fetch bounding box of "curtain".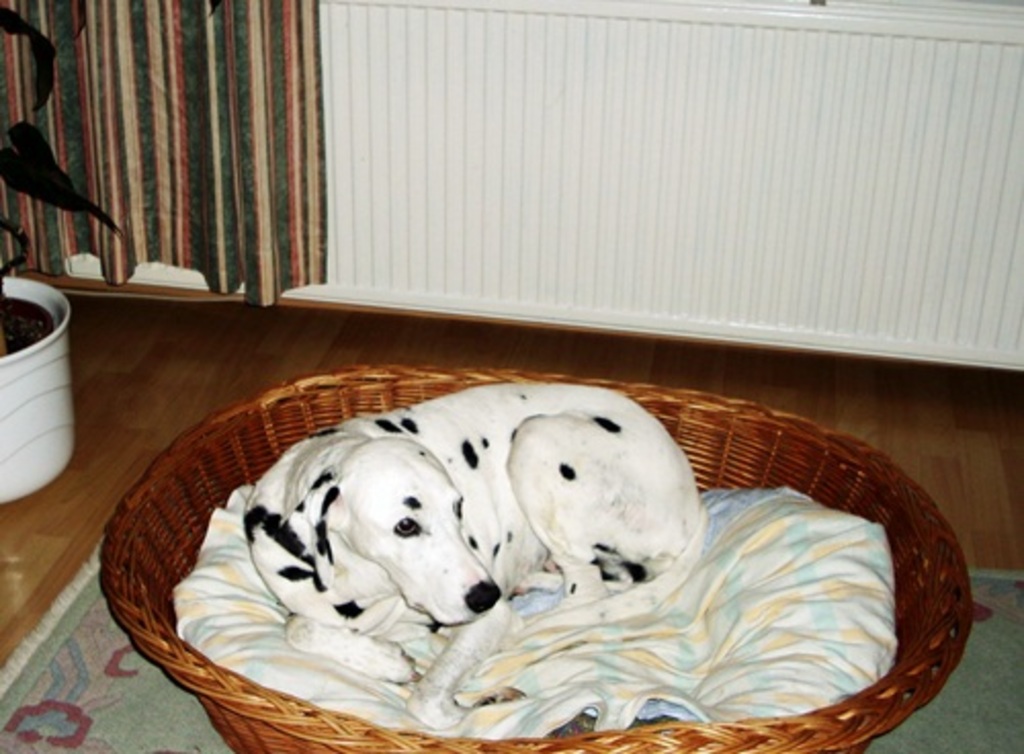
Bbox: (left=0, top=0, right=332, bottom=277).
